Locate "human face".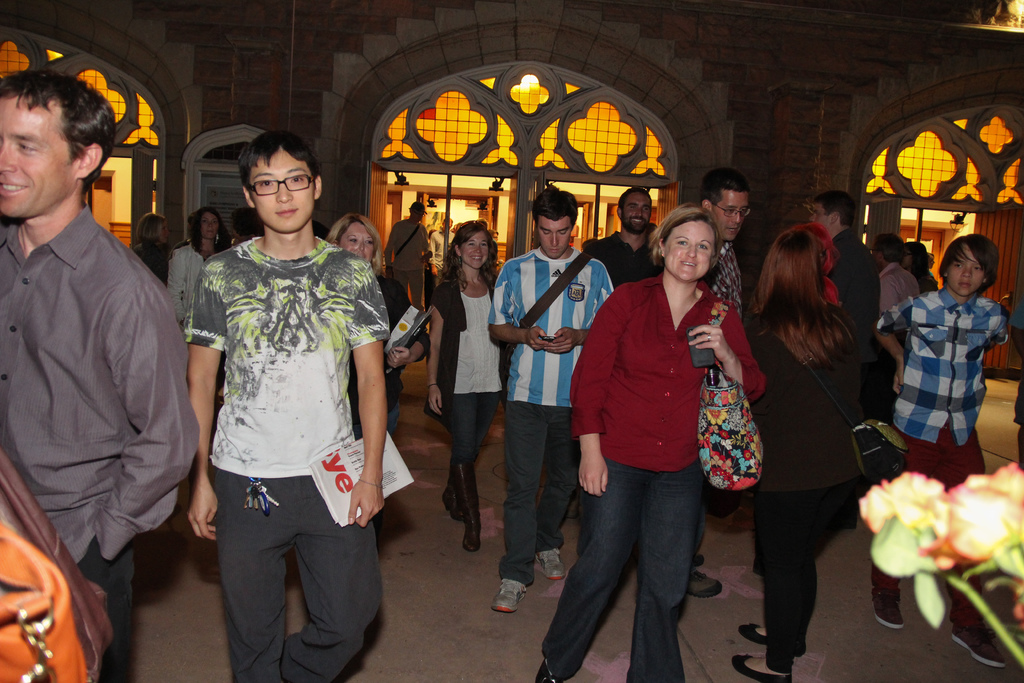
Bounding box: [x1=458, y1=234, x2=485, y2=270].
